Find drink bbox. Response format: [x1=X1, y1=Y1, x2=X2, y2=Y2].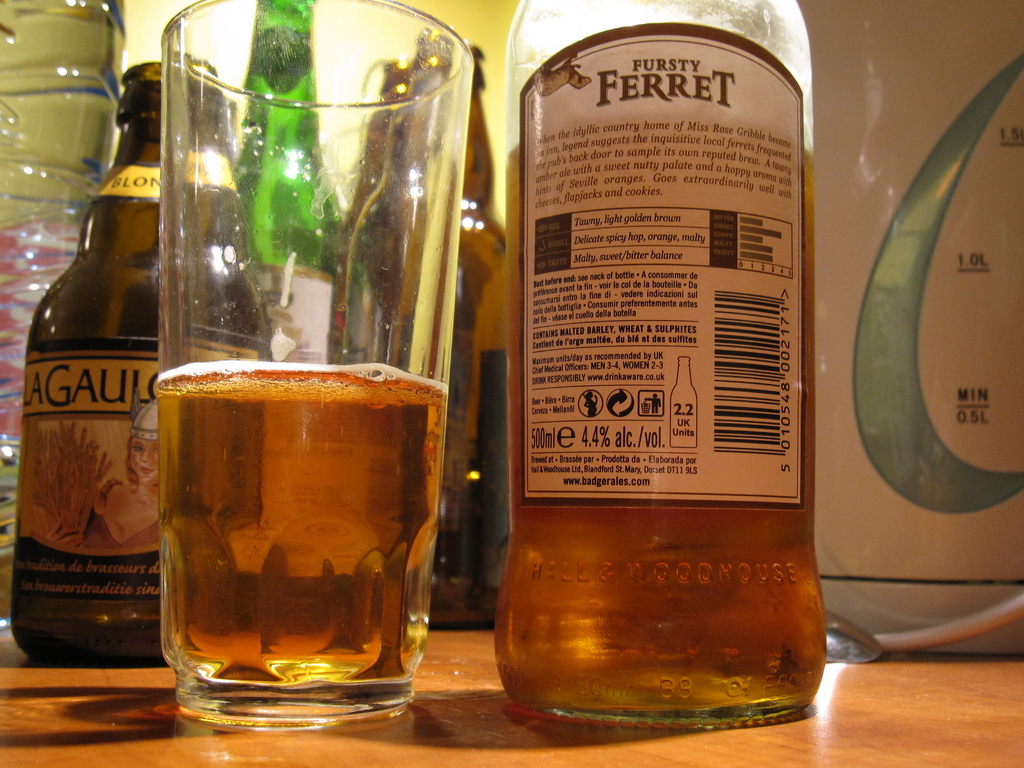
[x1=506, y1=143, x2=818, y2=725].
